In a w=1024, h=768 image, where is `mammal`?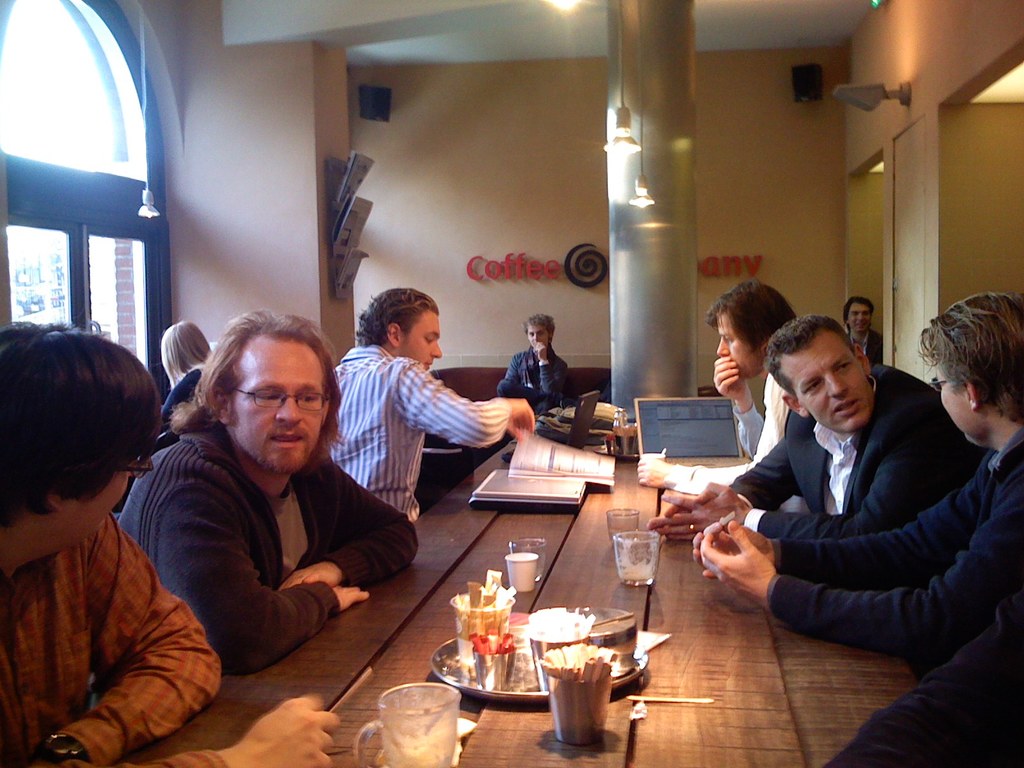
bbox=[164, 316, 218, 431].
